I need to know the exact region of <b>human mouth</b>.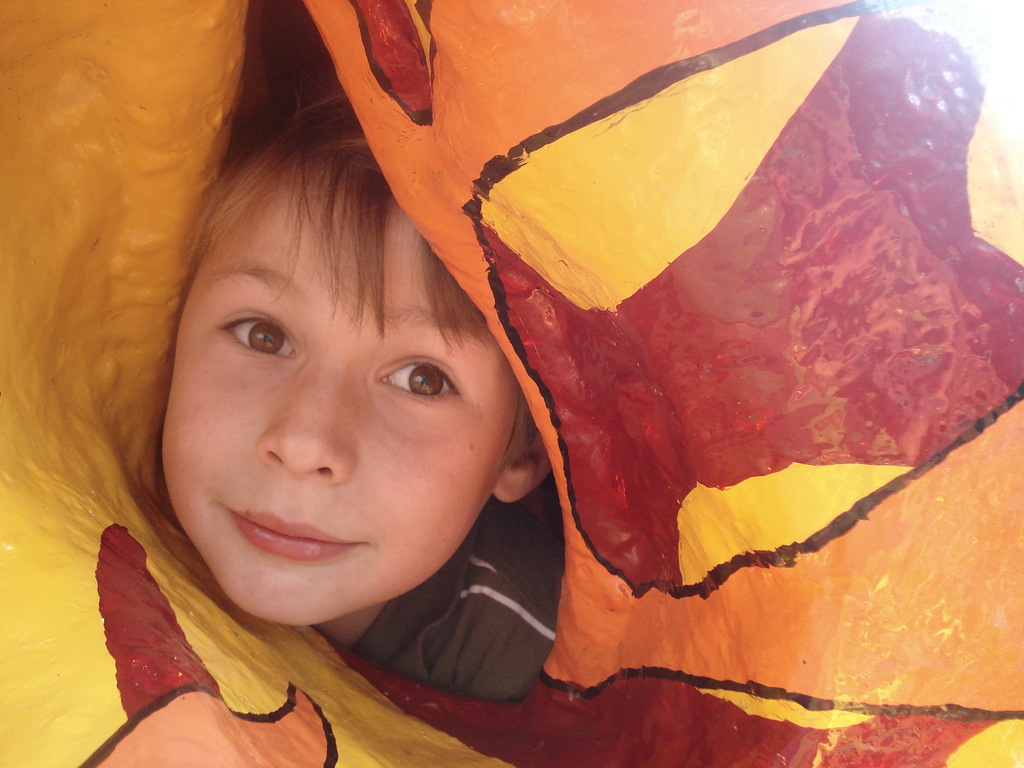
Region: box=[212, 503, 371, 561].
